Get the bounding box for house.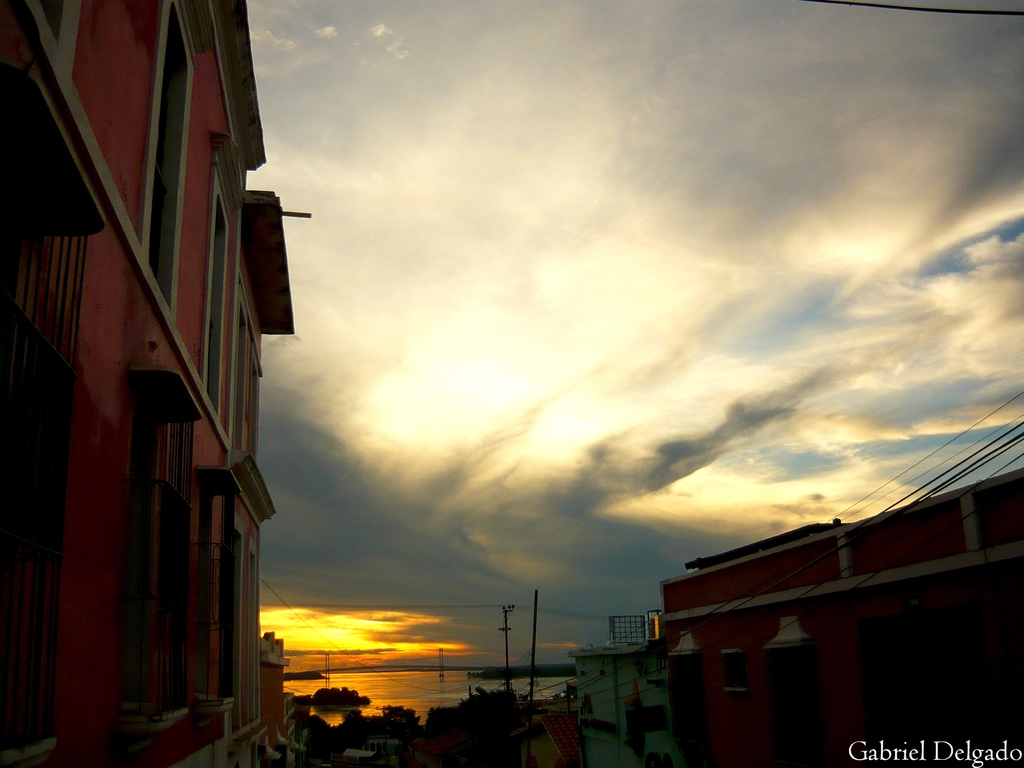
BBox(0, 0, 280, 767).
